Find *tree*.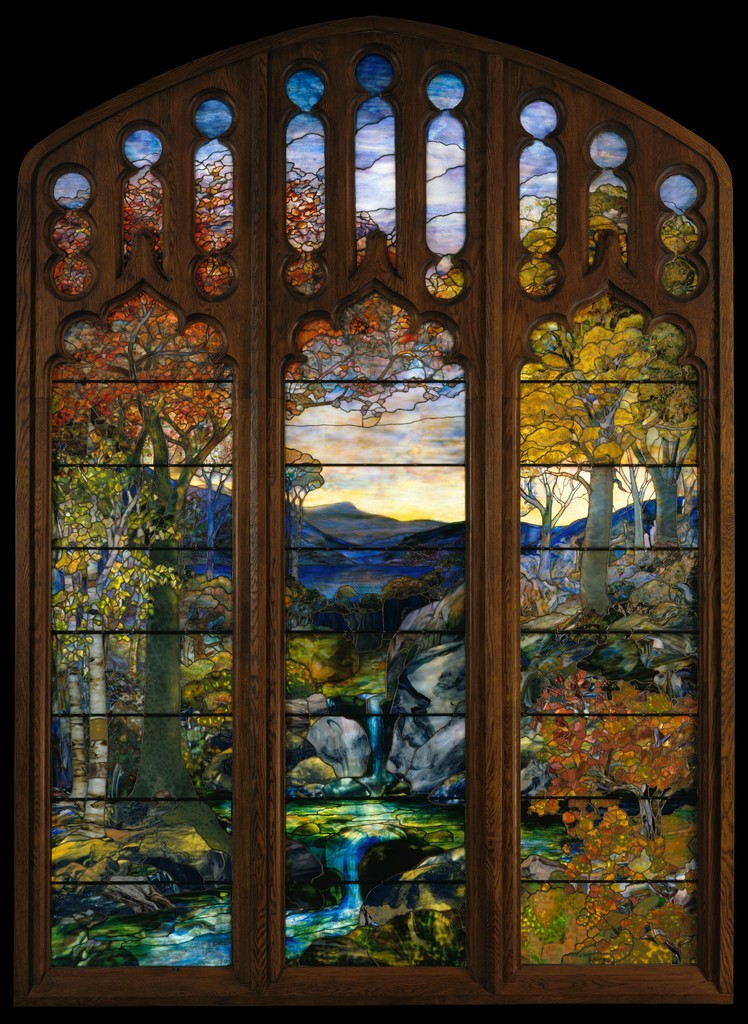
<box>282,442,314,552</box>.
